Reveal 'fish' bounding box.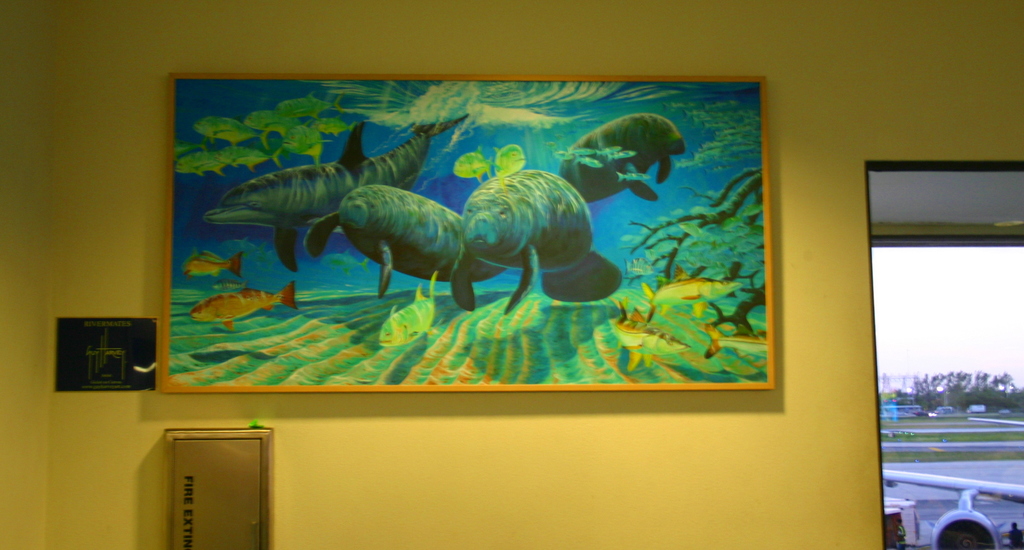
Revealed: select_region(189, 288, 301, 338).
